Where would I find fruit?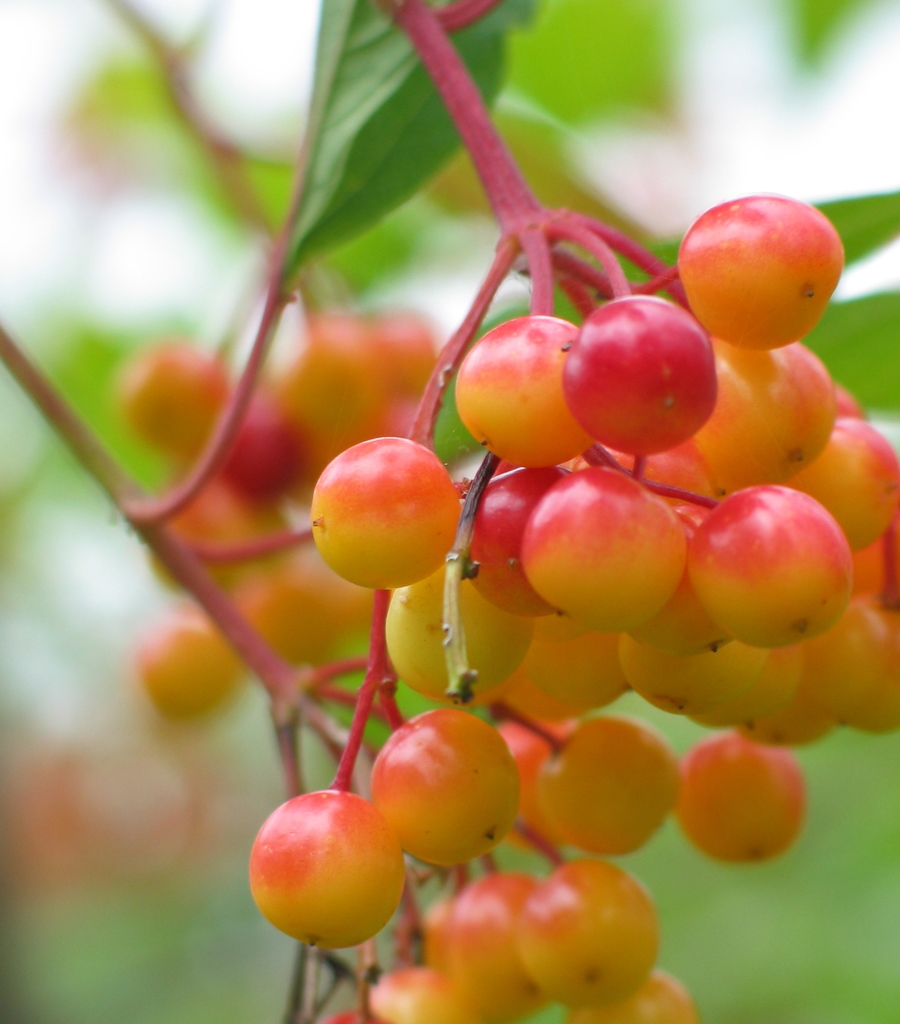
At (left=684, top=730, right=810, bottom=856).
